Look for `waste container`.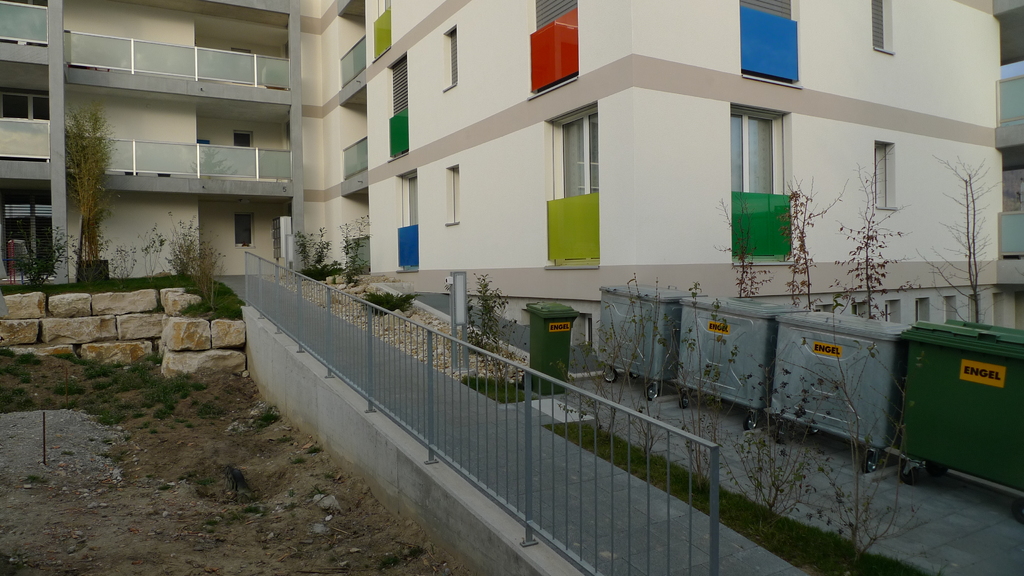
Found: region(889, 314, 1013, 511).
